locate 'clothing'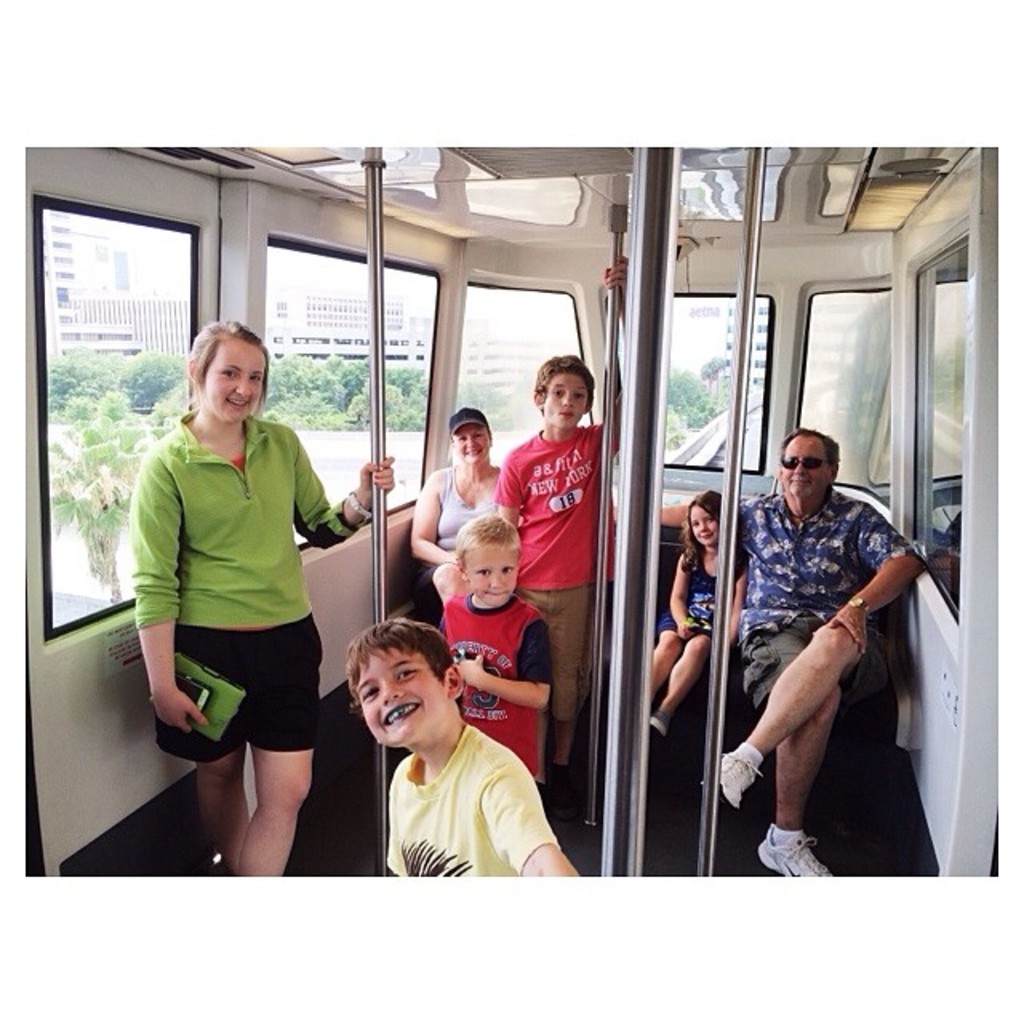
(122, 405, 362, 754)
